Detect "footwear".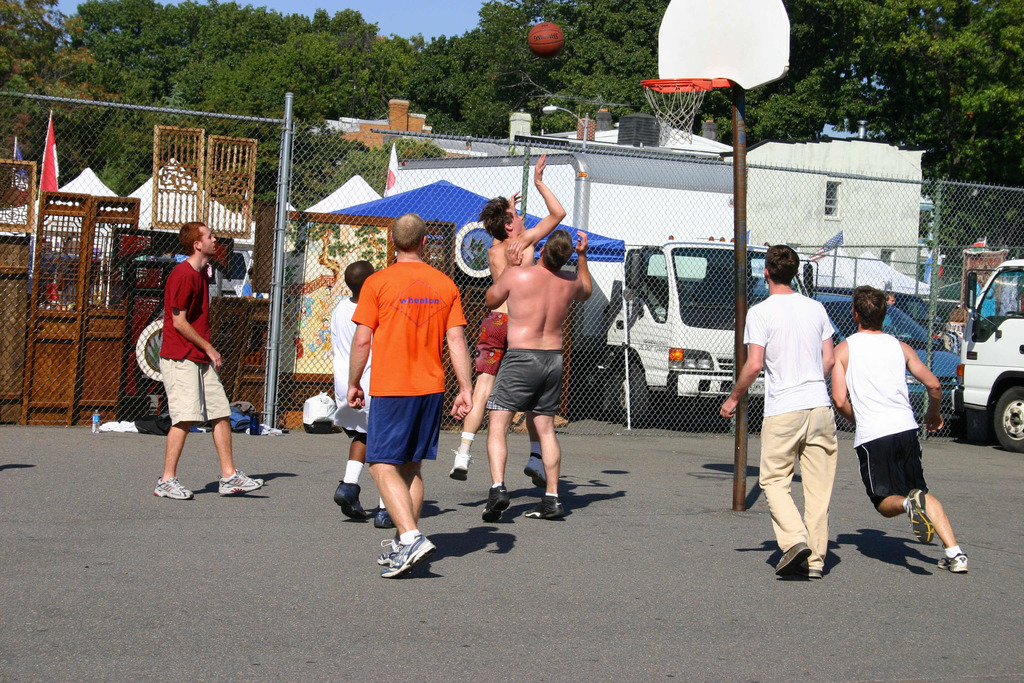
Detected at bbox(331, 481, 368, 522).
